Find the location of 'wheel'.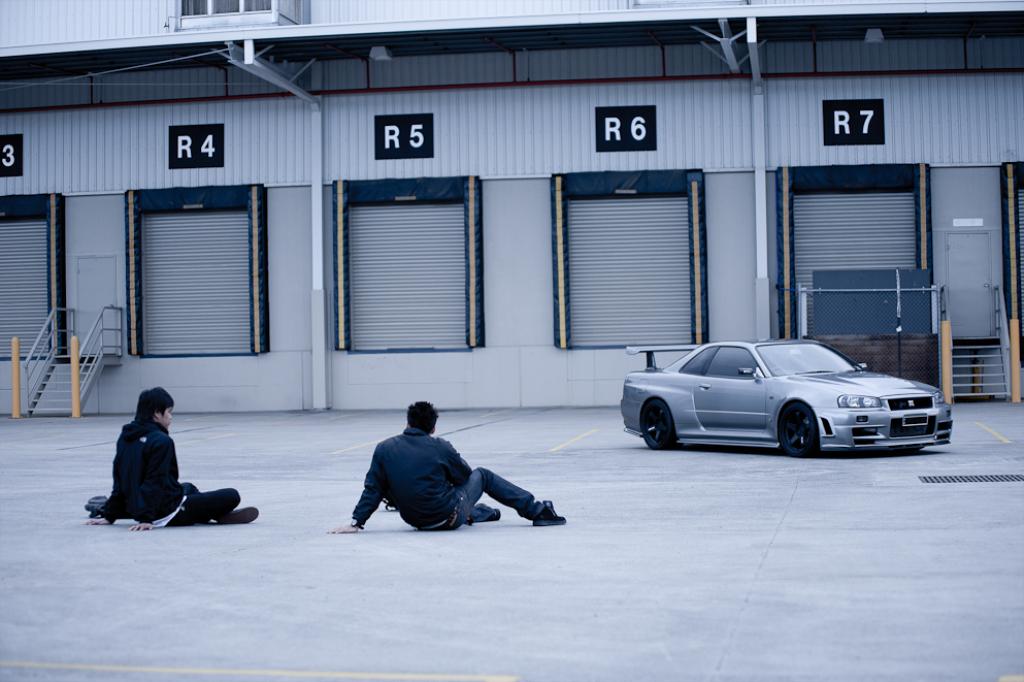
Location: <box>637,402,673,450</box>.
